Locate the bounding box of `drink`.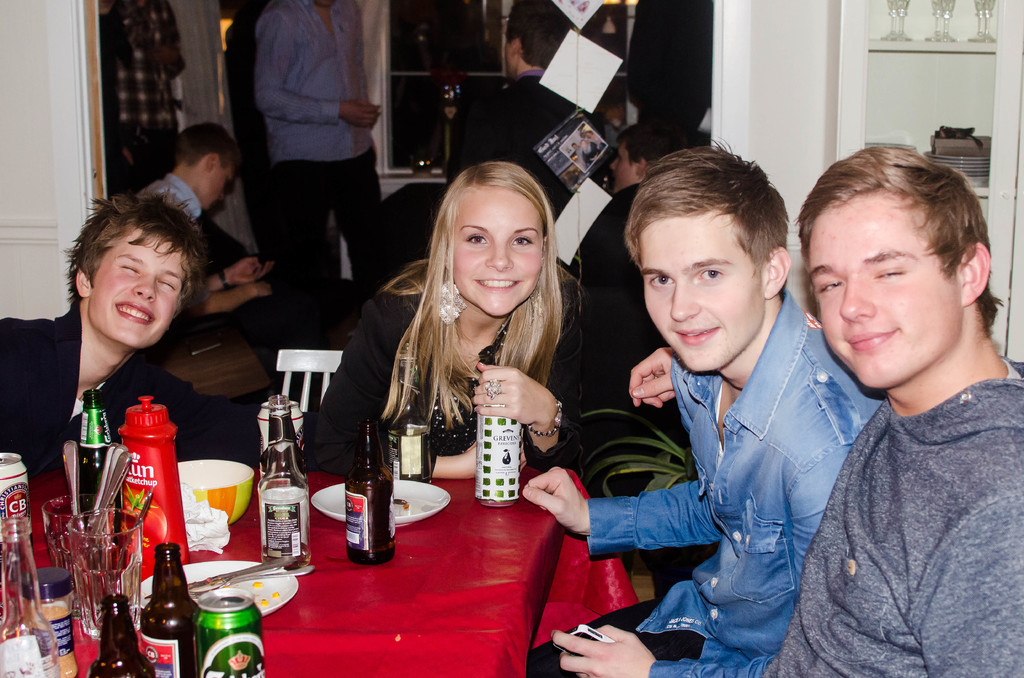
Bounding box: 335:419:390:554.
